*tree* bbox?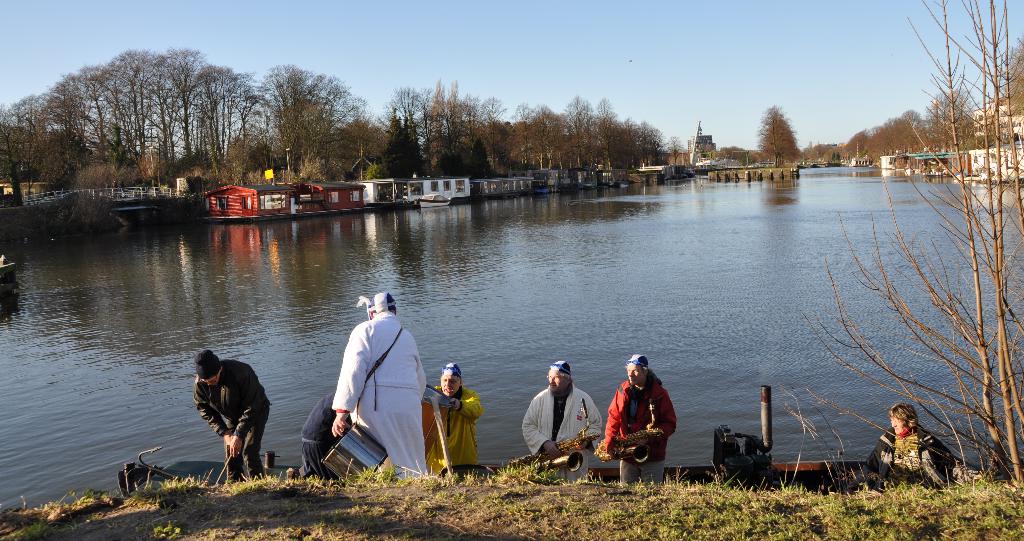
Rect(110, 48, 177, 179)
